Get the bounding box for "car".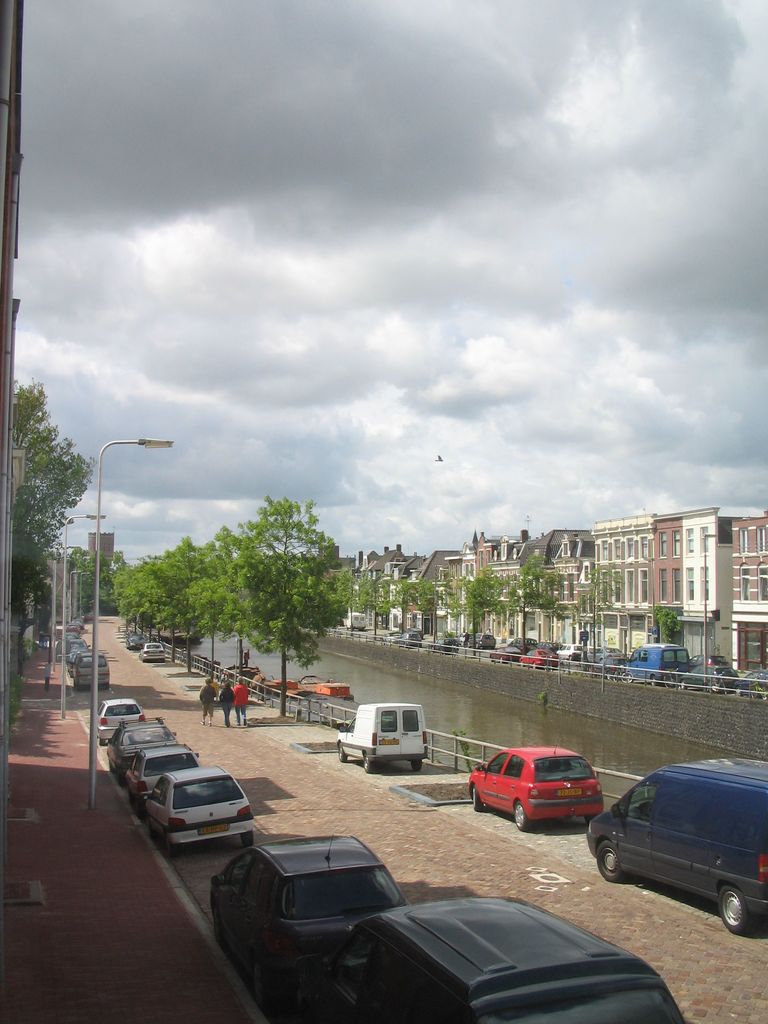
left=142, top=760, right=259, bottom=856.
